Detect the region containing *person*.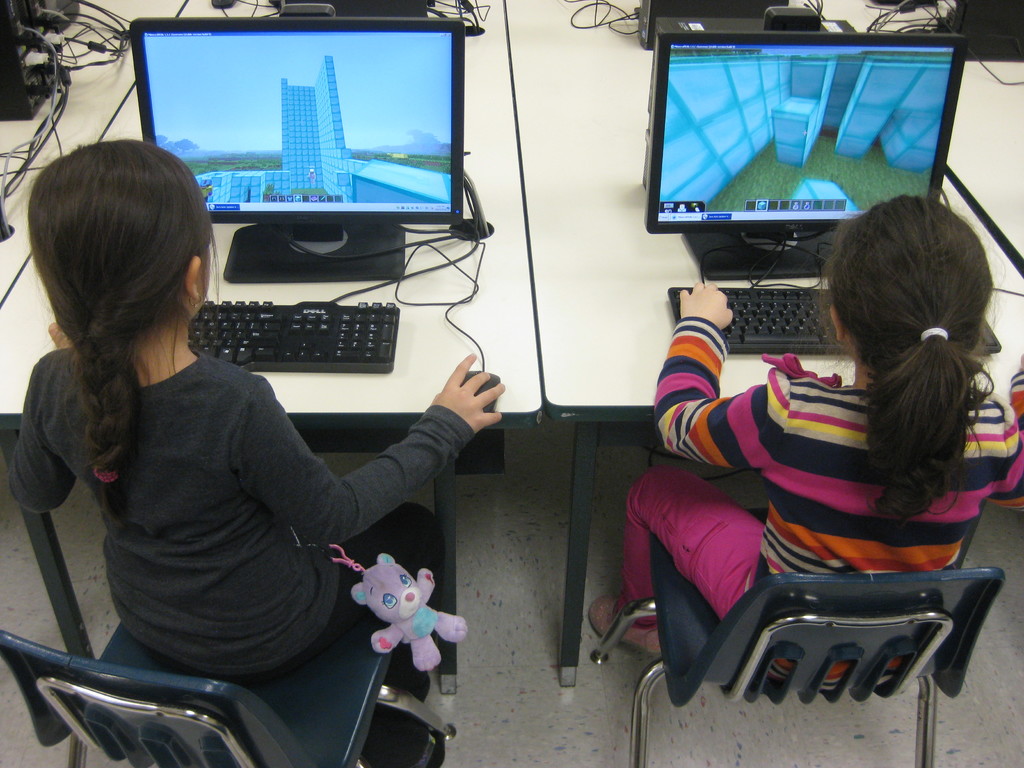
{"x1": 586, "y1": 191, "x2": 1023, "y2": 696}.
